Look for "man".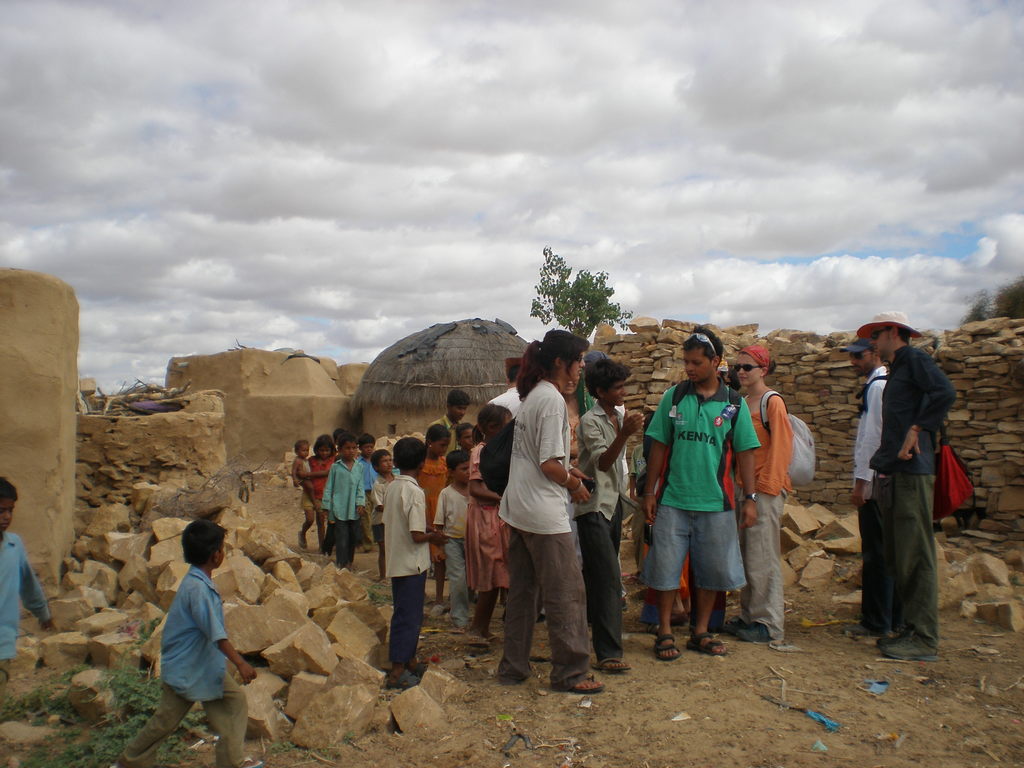
Found: <bbox>861, 312, 966, 656</bbox>.
